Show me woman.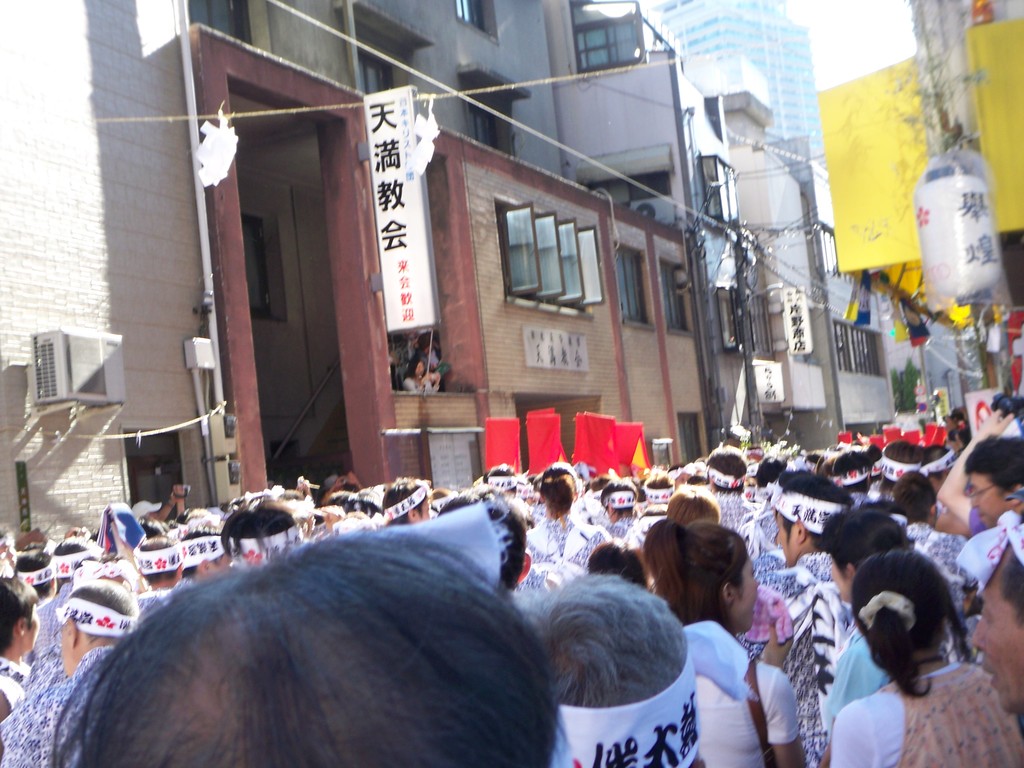
woman is here: bbox=[835, 543, 1023, 767].
